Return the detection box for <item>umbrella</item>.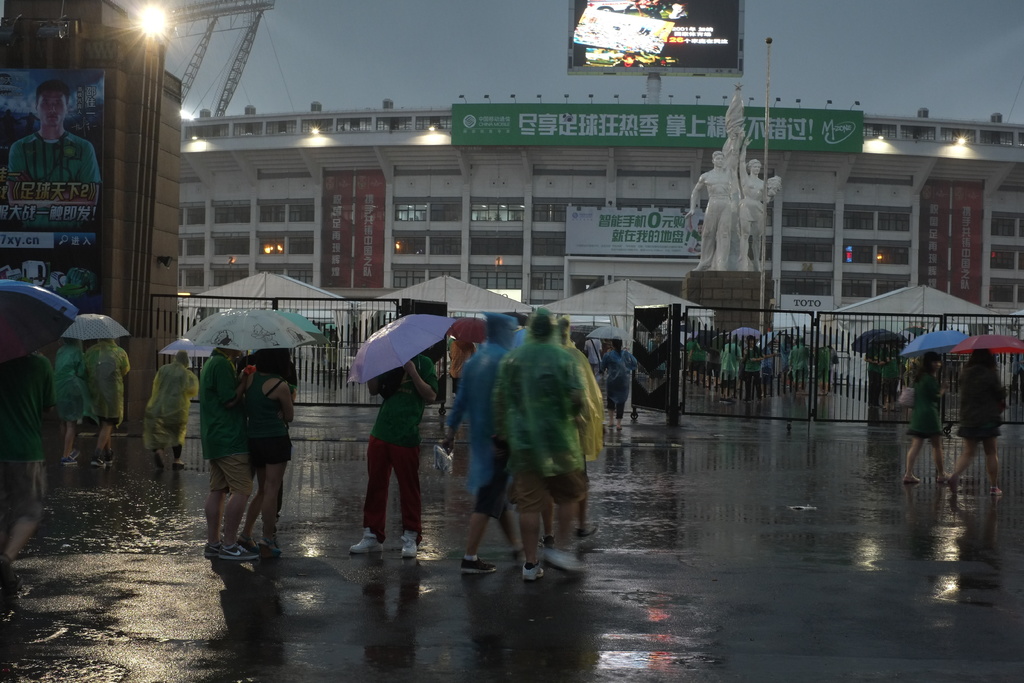
(x1=65, y1=313, x2=129, y2=344).
